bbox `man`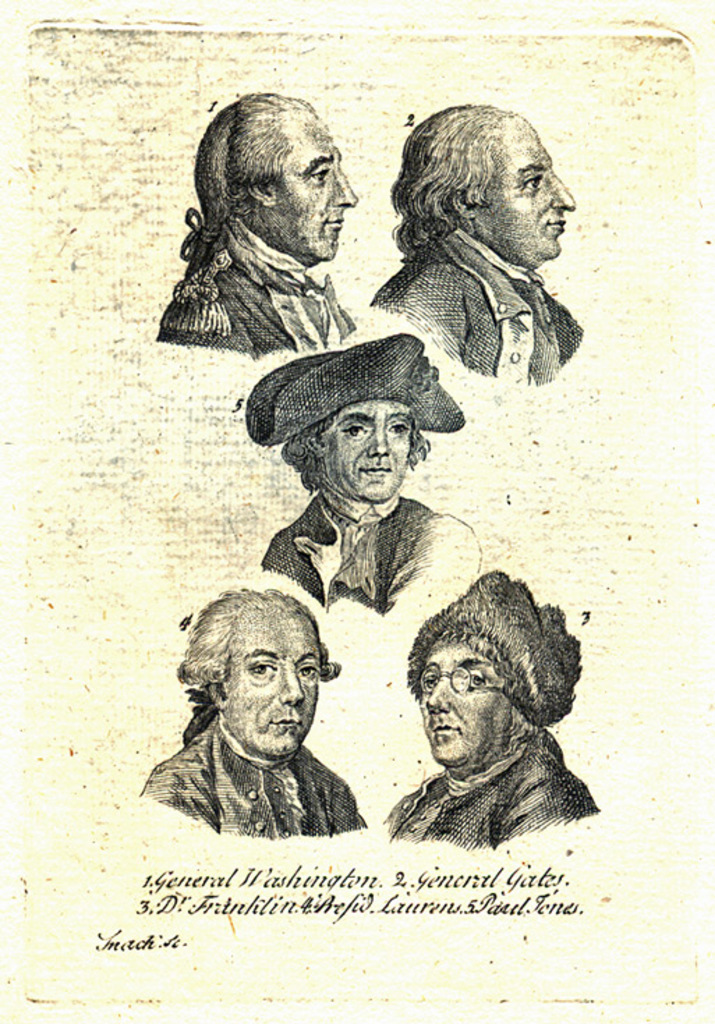
149:85:351:348
